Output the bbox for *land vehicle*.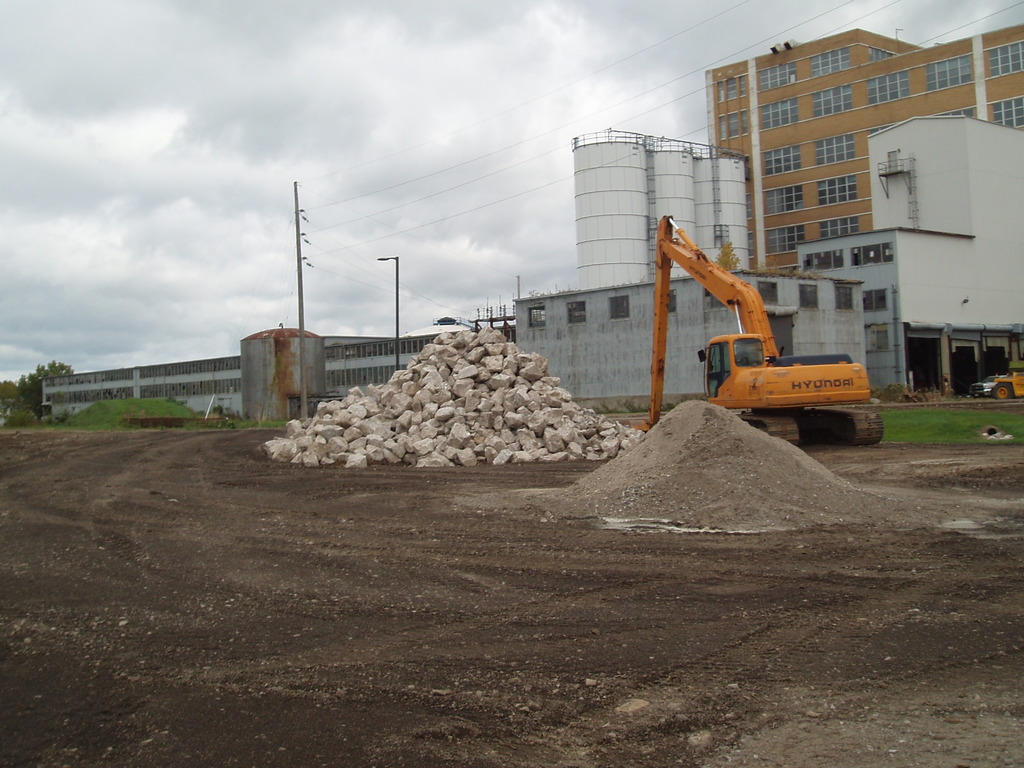
638:237:884:427.
